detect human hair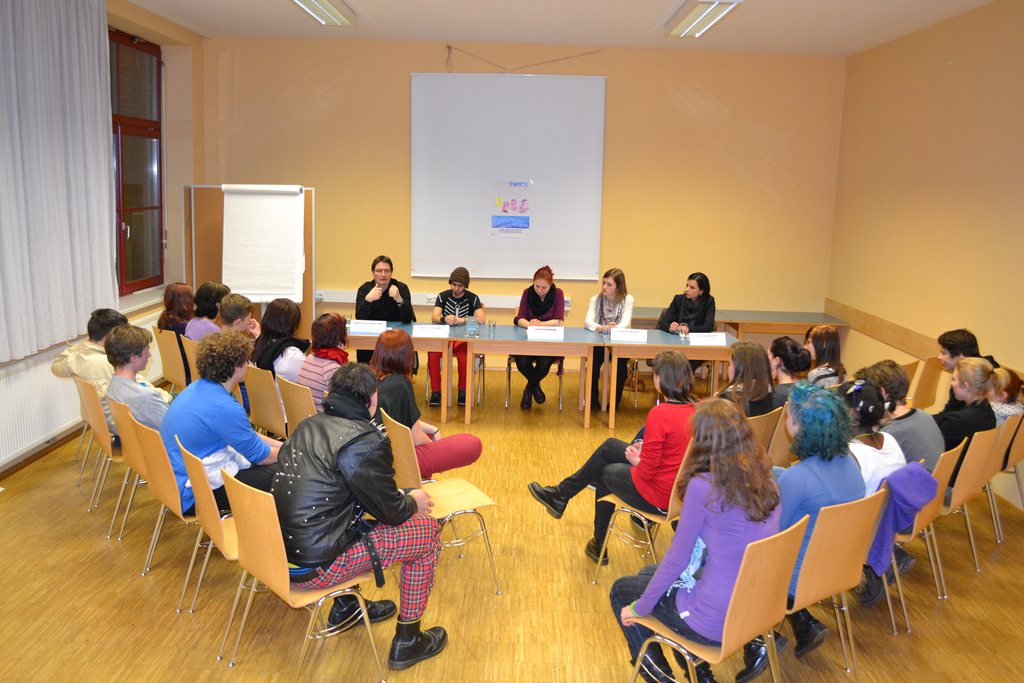
x1=674 y1=395 x2=787 y2=522
